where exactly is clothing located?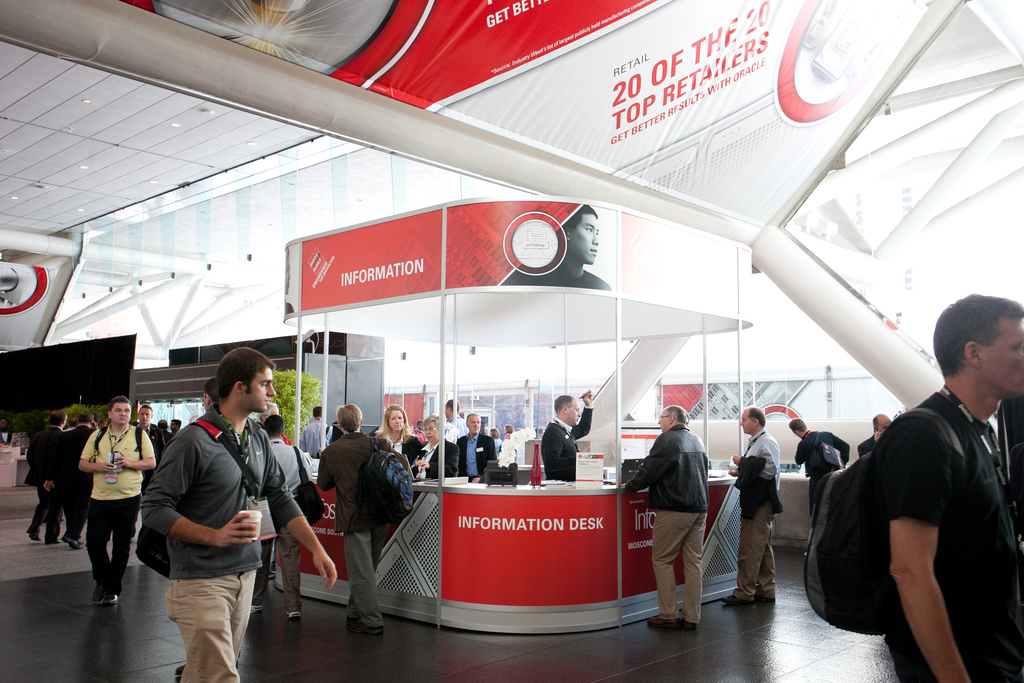
Its bounding box is {"left": 637, "top": 513, "right": 704, "bottom": 623}.
